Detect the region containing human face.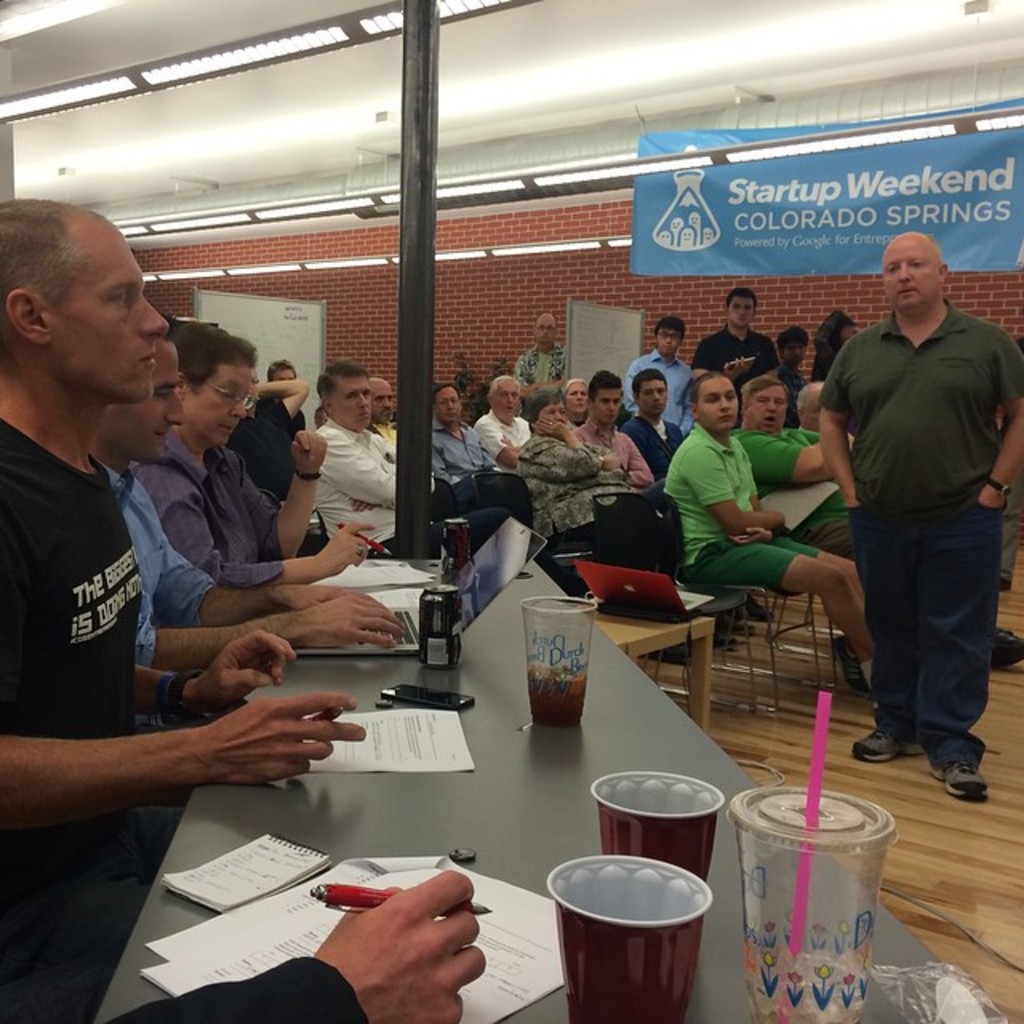
Rect(592, 390, 621, 422).
